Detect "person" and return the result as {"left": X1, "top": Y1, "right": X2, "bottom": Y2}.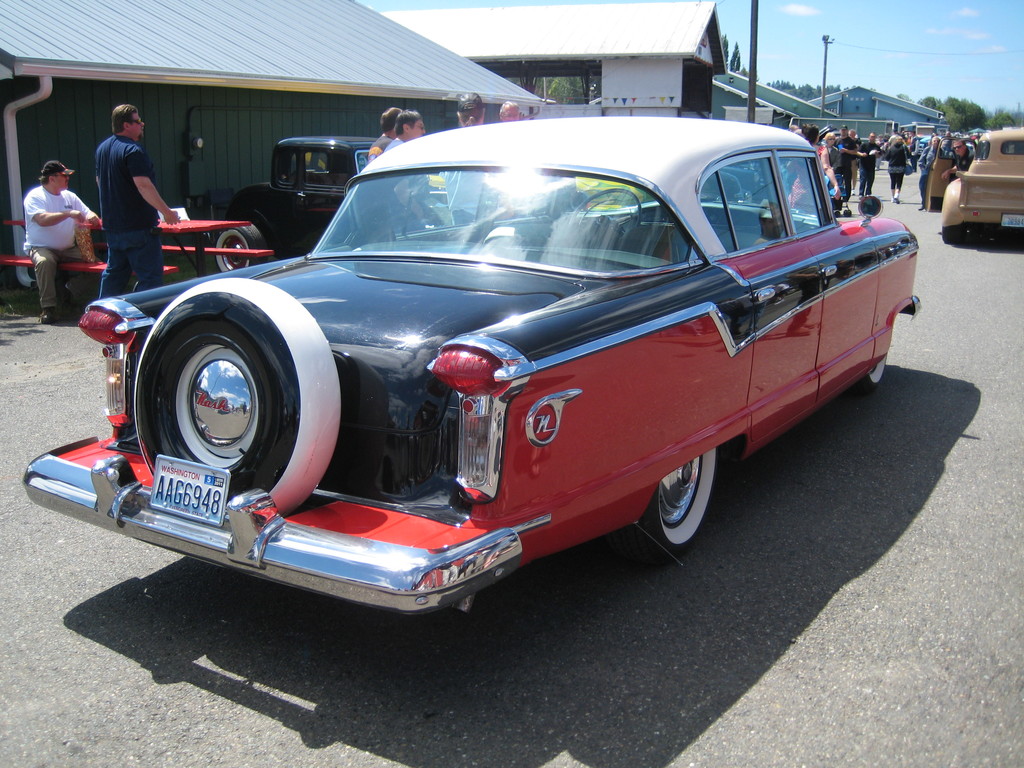
{"left": 369, "top": 103, "right": 401, "bottom": 164}.
